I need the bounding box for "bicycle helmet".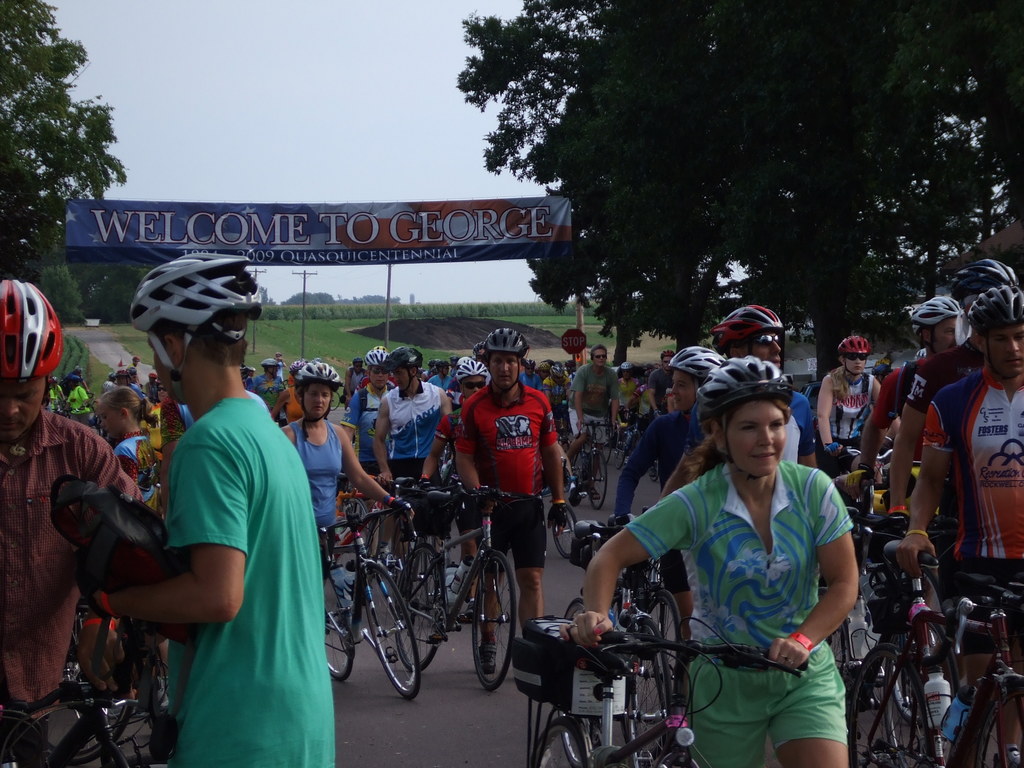
Here it is: select_region(0, 275, 59, 376).
